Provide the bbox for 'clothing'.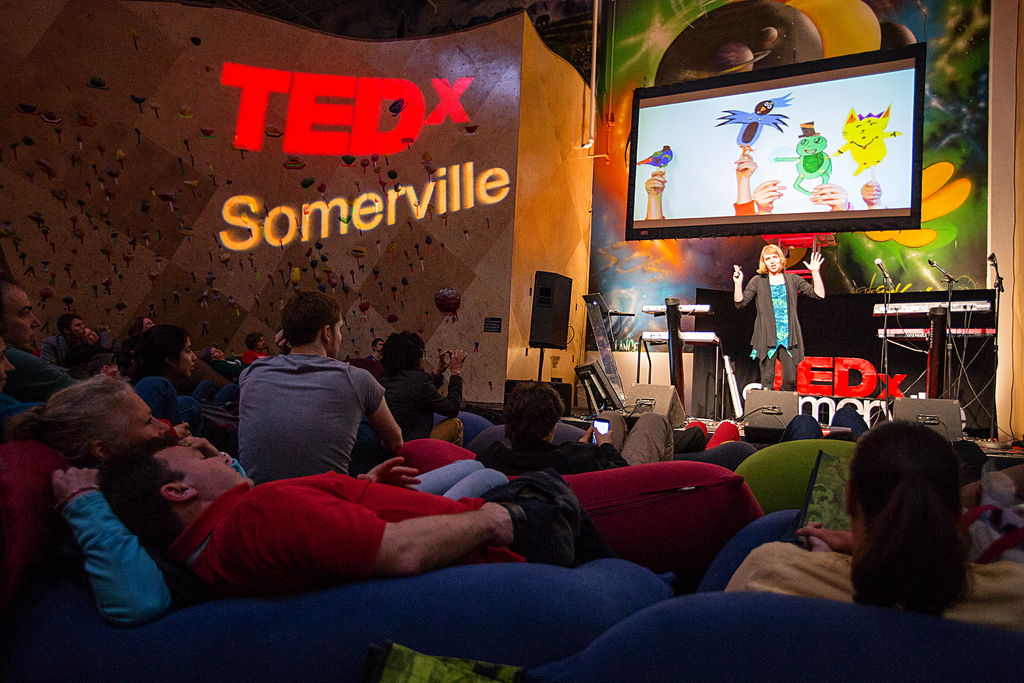
crop(236, 349, 383, 482).
